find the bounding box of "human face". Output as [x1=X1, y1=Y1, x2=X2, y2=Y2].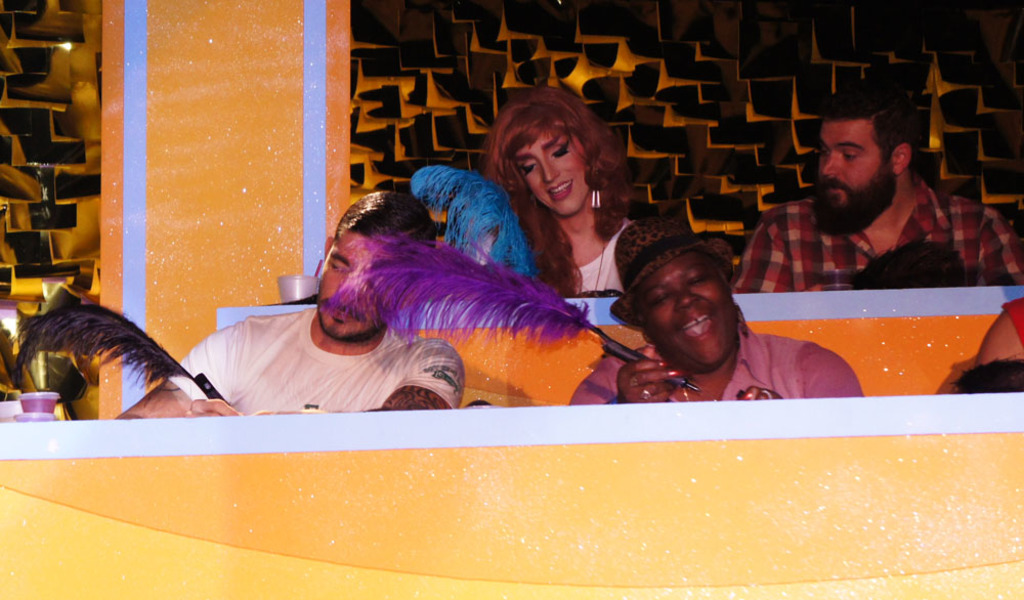
[x1=642, y1=254, x2=738, y2=373].
